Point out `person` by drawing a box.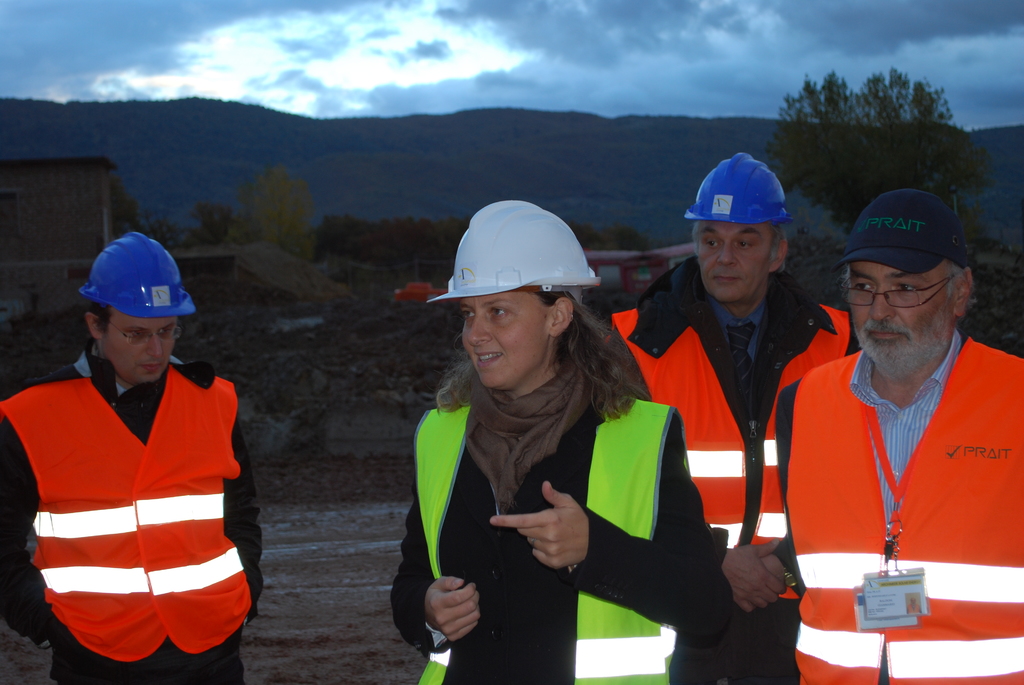
380,194,737,684.
